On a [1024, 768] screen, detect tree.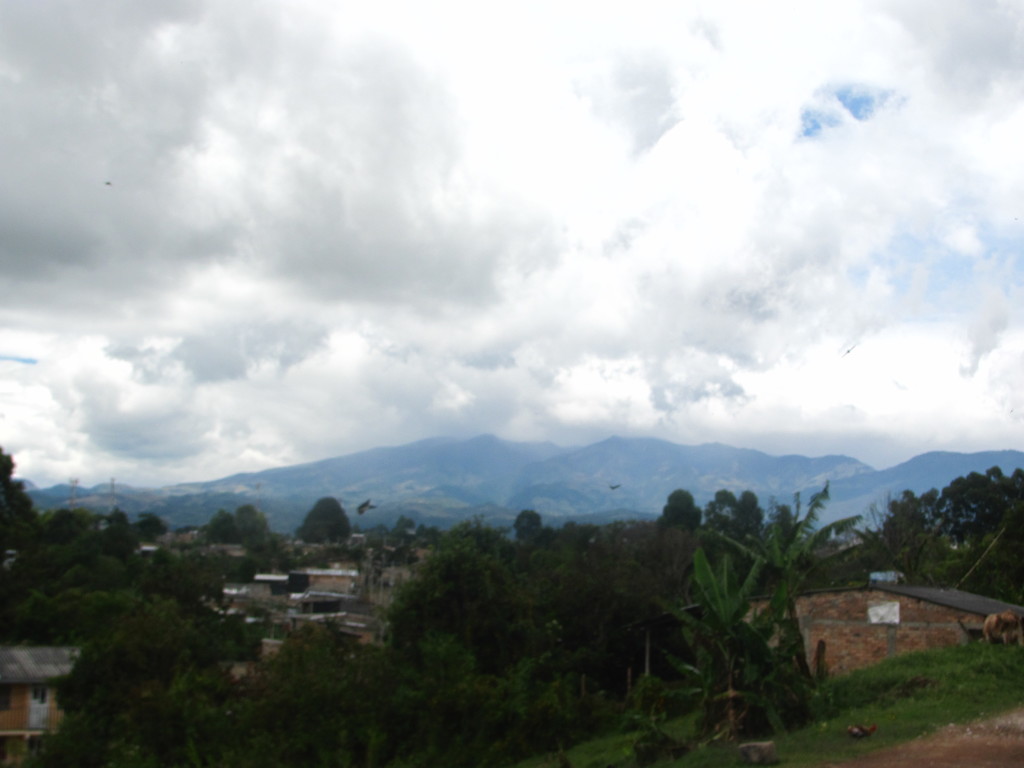
229,503,271,560.
